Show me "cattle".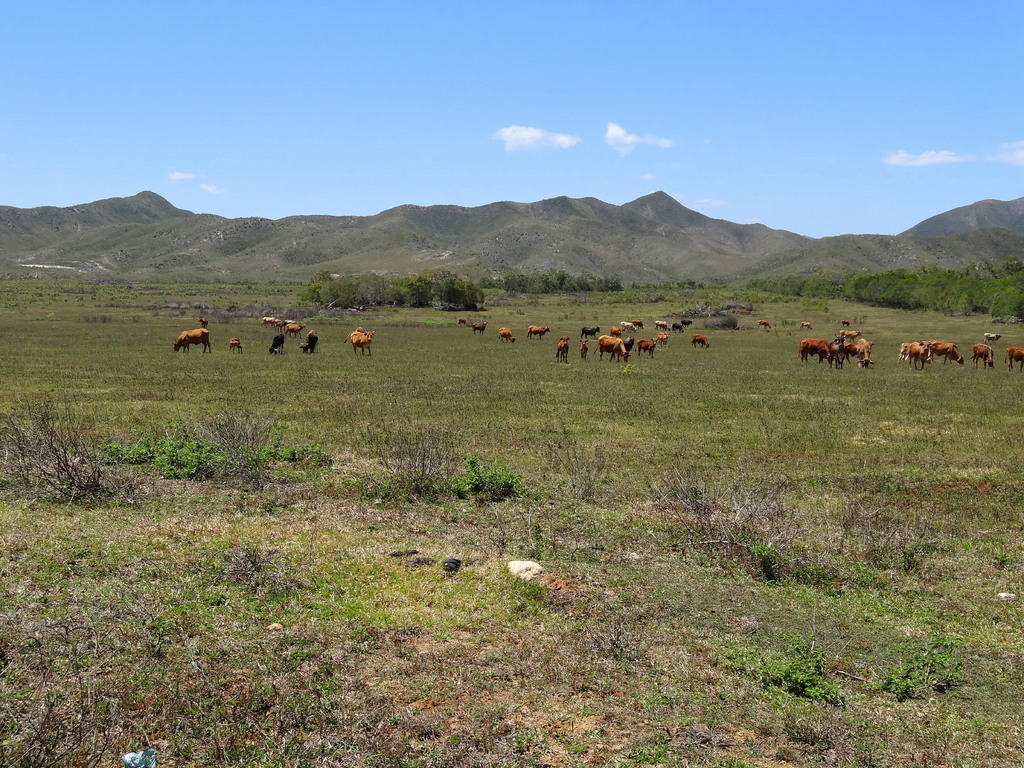
"cattle" is here: locate(353, 324, 364, 331).
